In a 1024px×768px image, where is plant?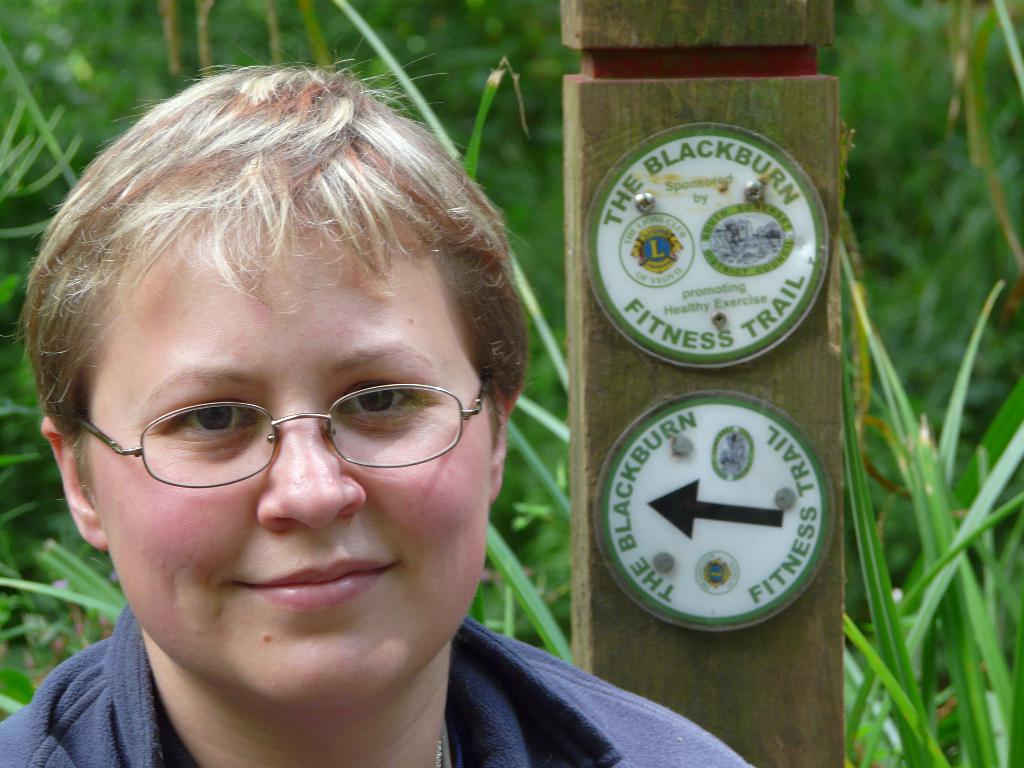
[x1=0, y1=0, x2=1023, y2=767].
